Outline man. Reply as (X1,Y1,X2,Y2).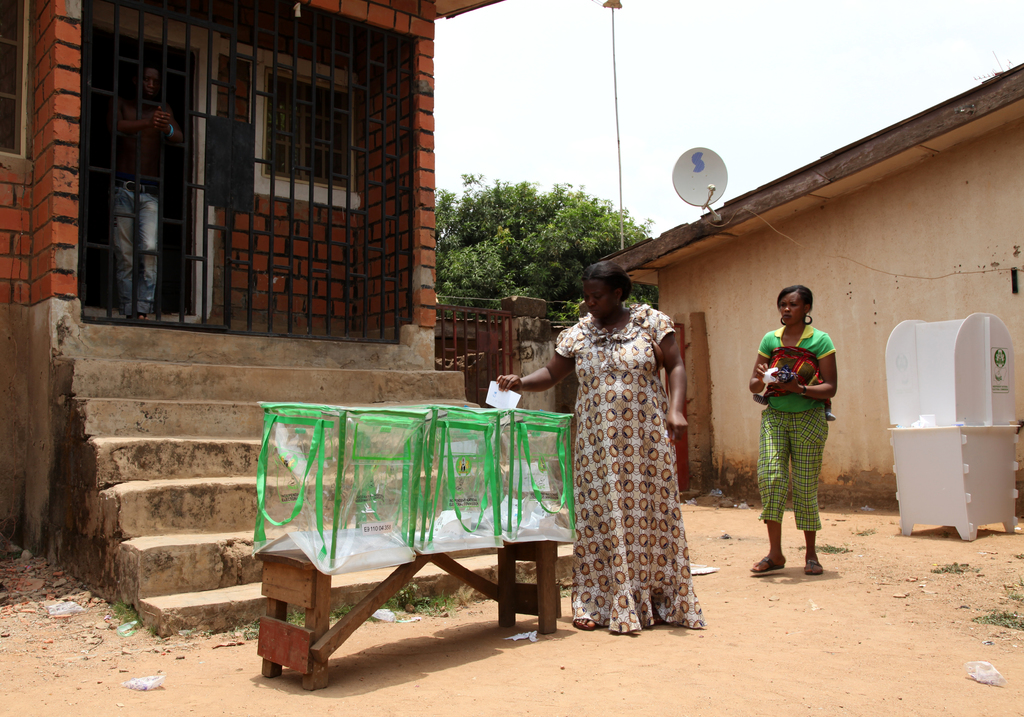
(106,63,184,321).
